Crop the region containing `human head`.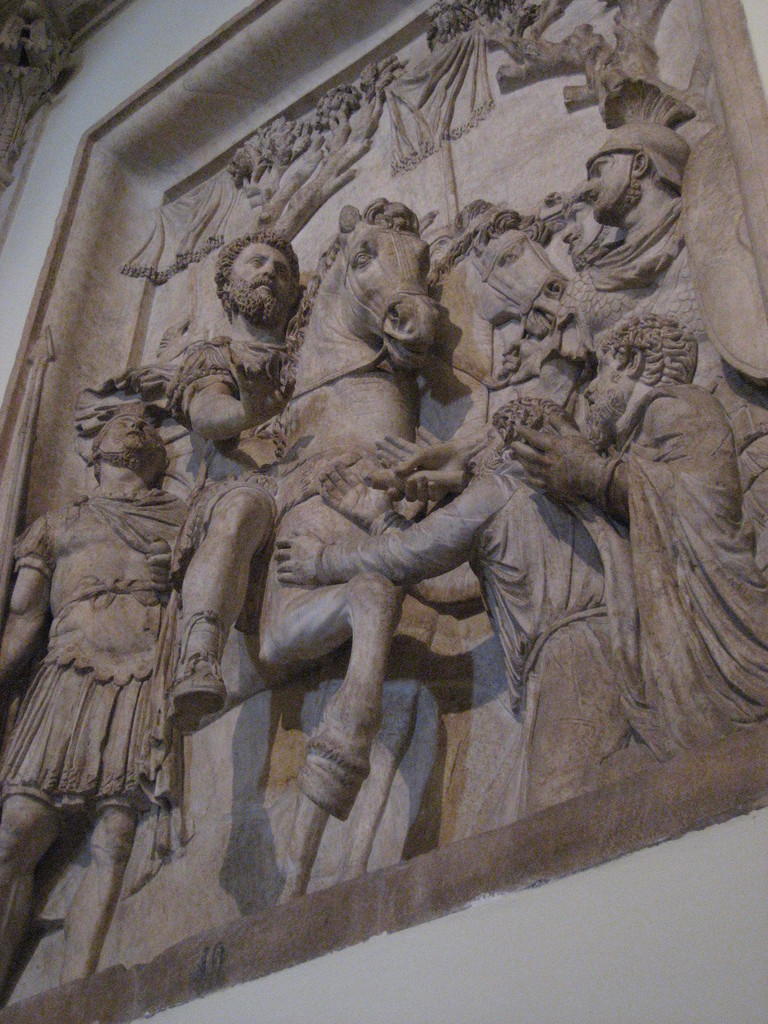
Crop region: {"x1": 213, "y1": 223, "x2": 301, "y2": 317}.
